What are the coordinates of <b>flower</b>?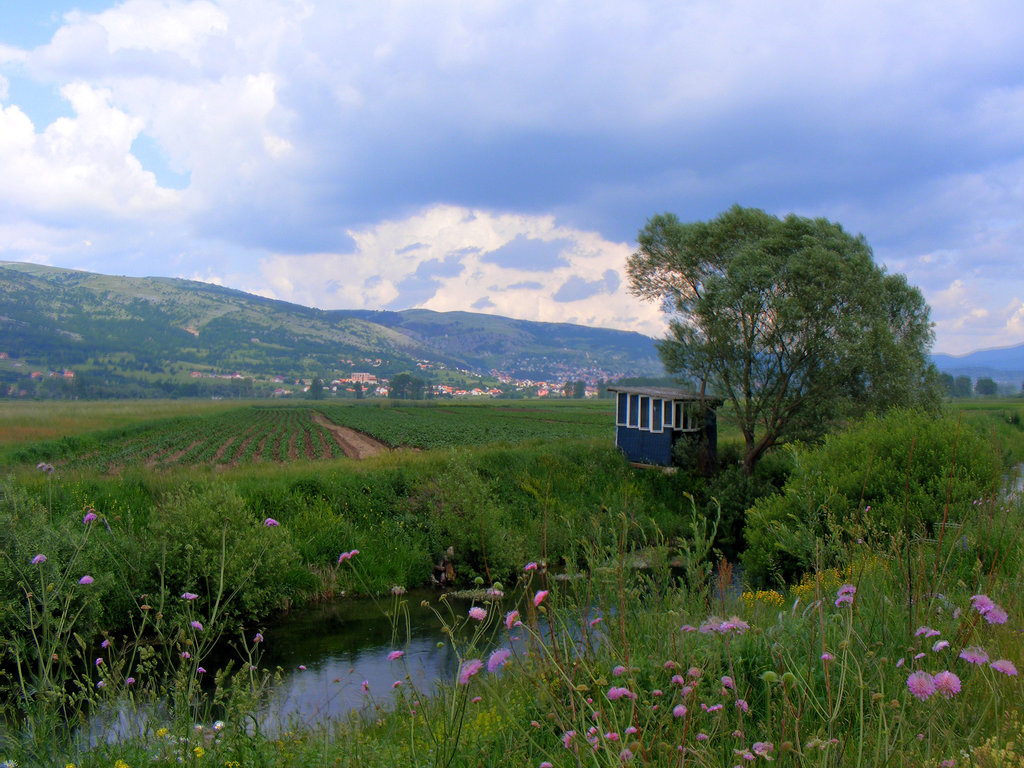
[x1=717, y1=703, x2=722, y2=712].
